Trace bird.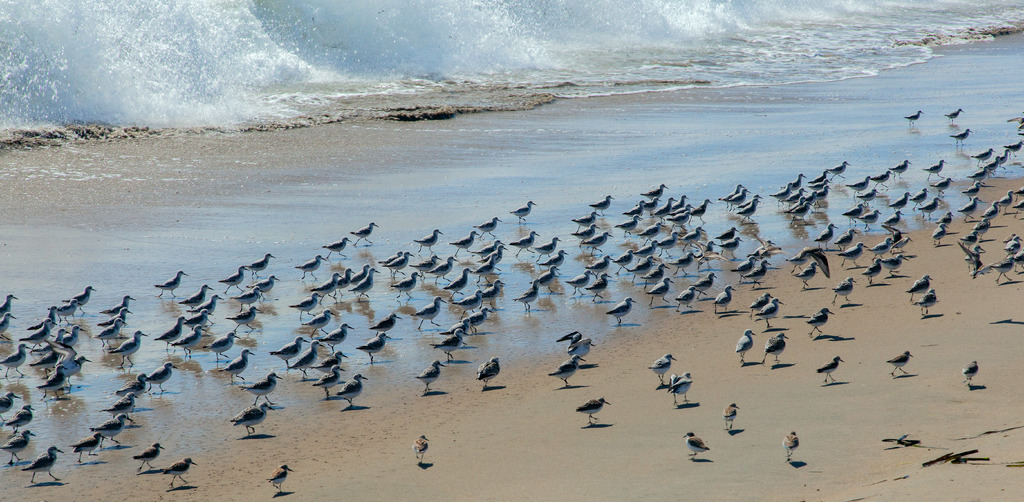
Traced to [x1=984, y1=200, x2=998, y2=216].
